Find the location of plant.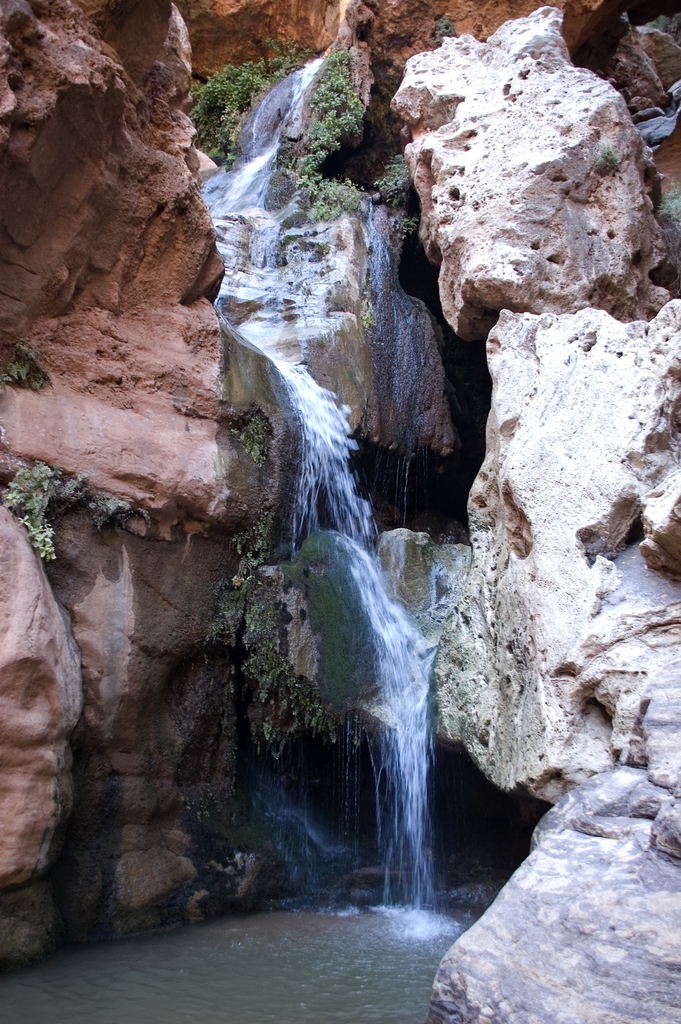
Location: [97,492,144,527].
